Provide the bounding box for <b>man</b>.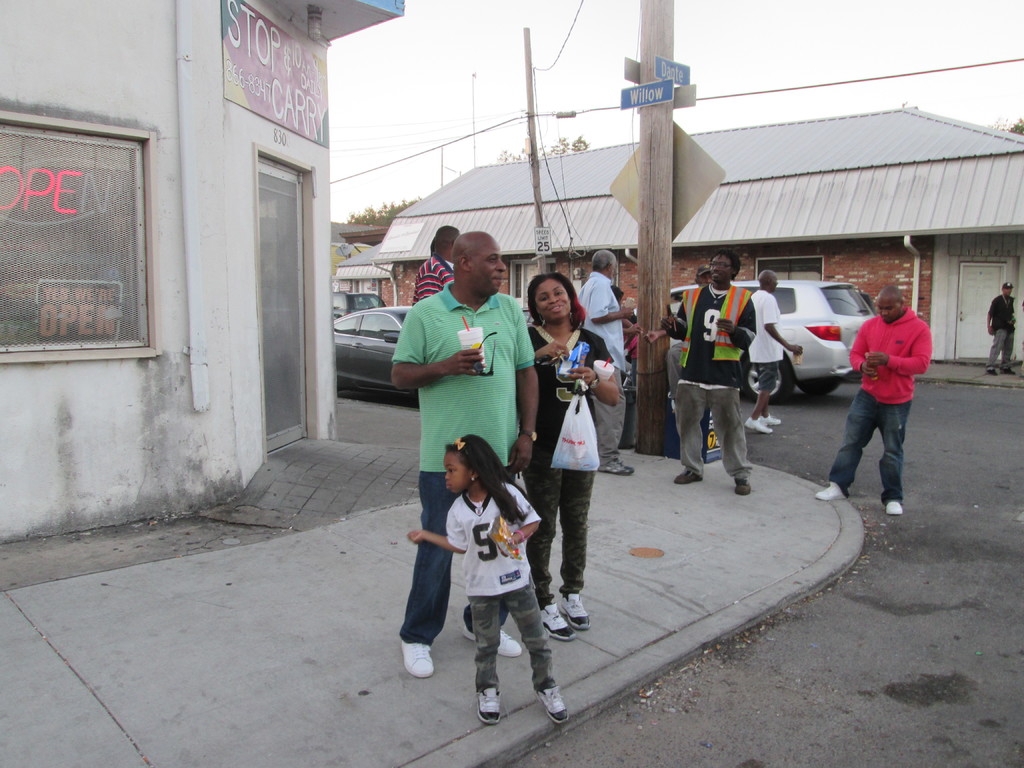
Rect(645, 264, 714, 413).
